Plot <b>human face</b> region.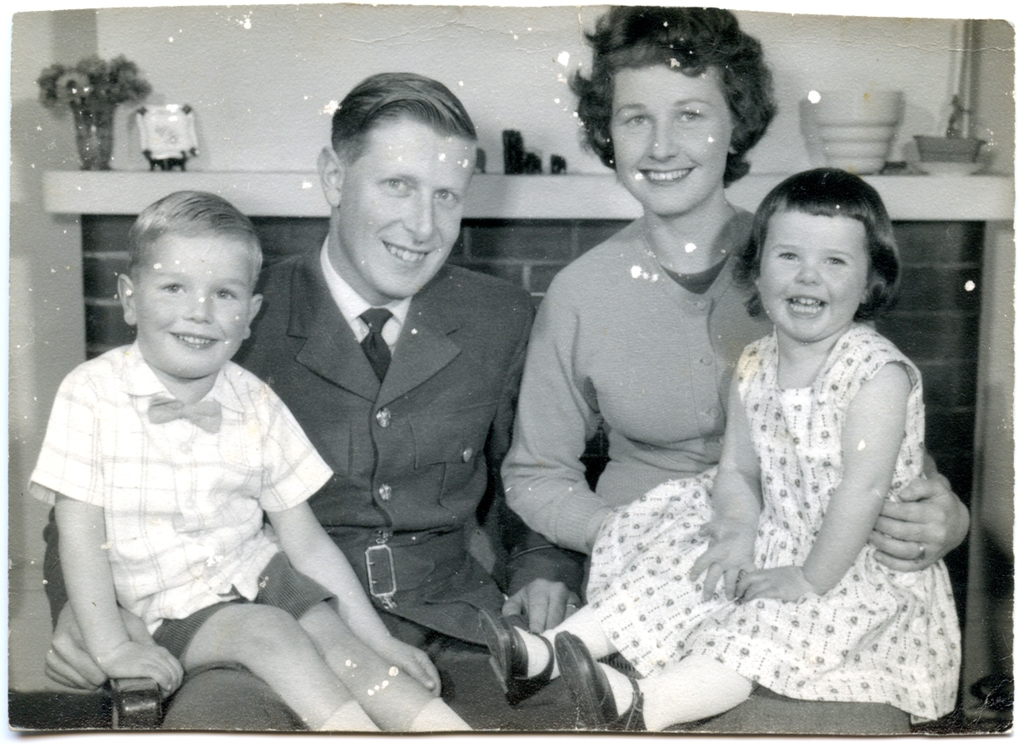
Plotted at pyautogui.locateOnScreen(335, 128, 472, 298).
